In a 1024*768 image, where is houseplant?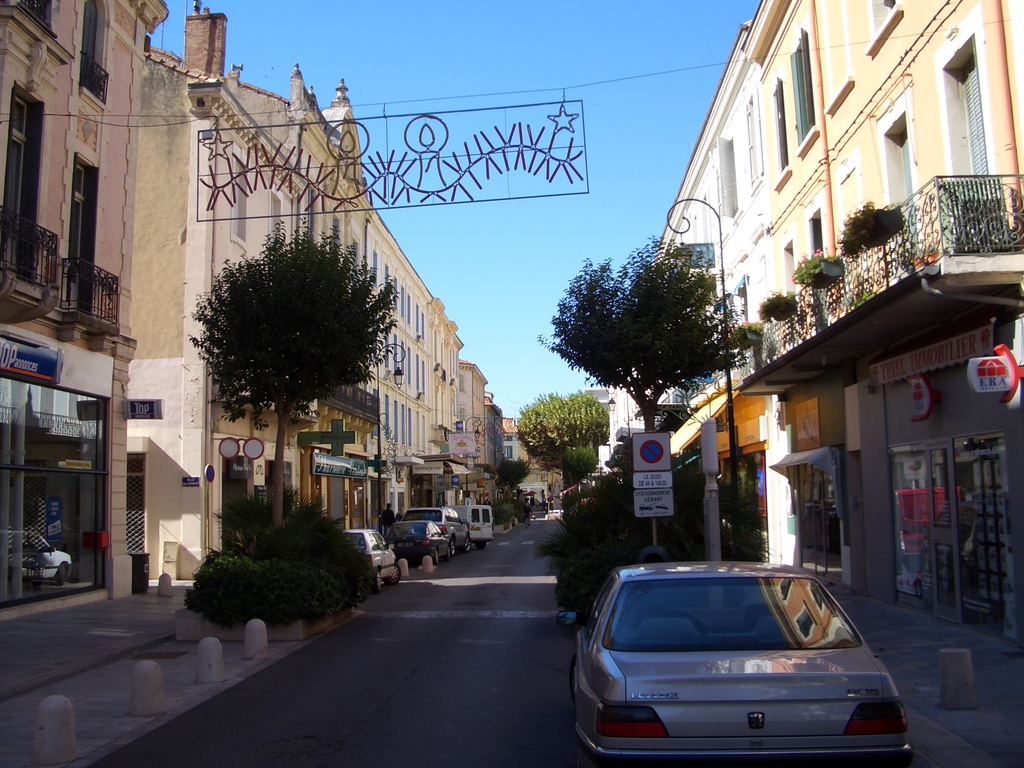
pyautogui.locateOnScreen(838, 195, 909, 245).
